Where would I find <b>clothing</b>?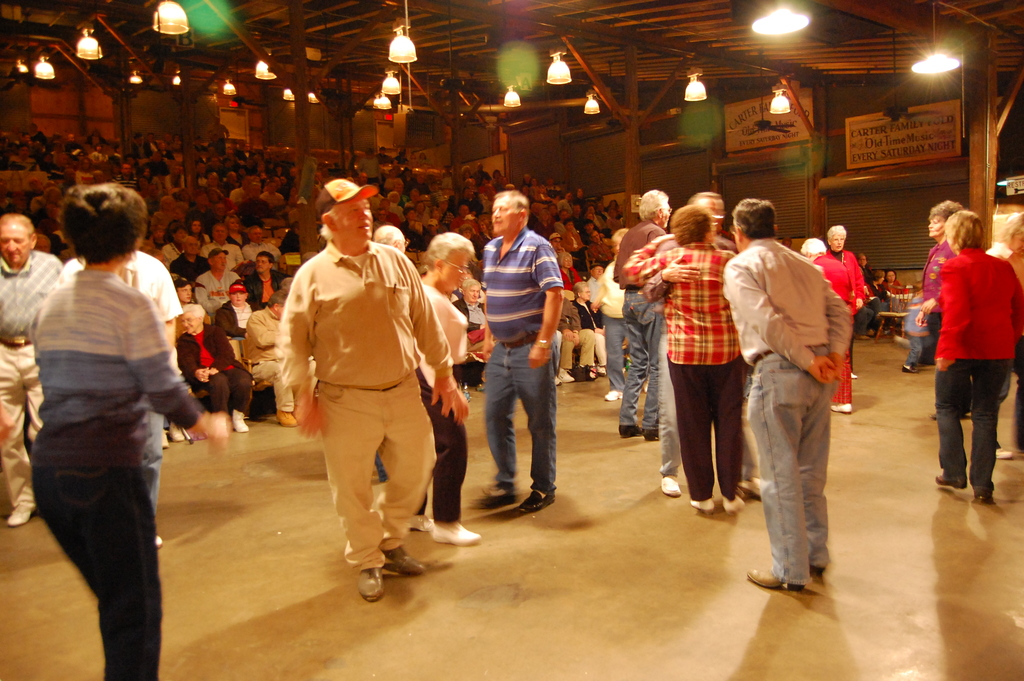
At 883/277/904/295.
